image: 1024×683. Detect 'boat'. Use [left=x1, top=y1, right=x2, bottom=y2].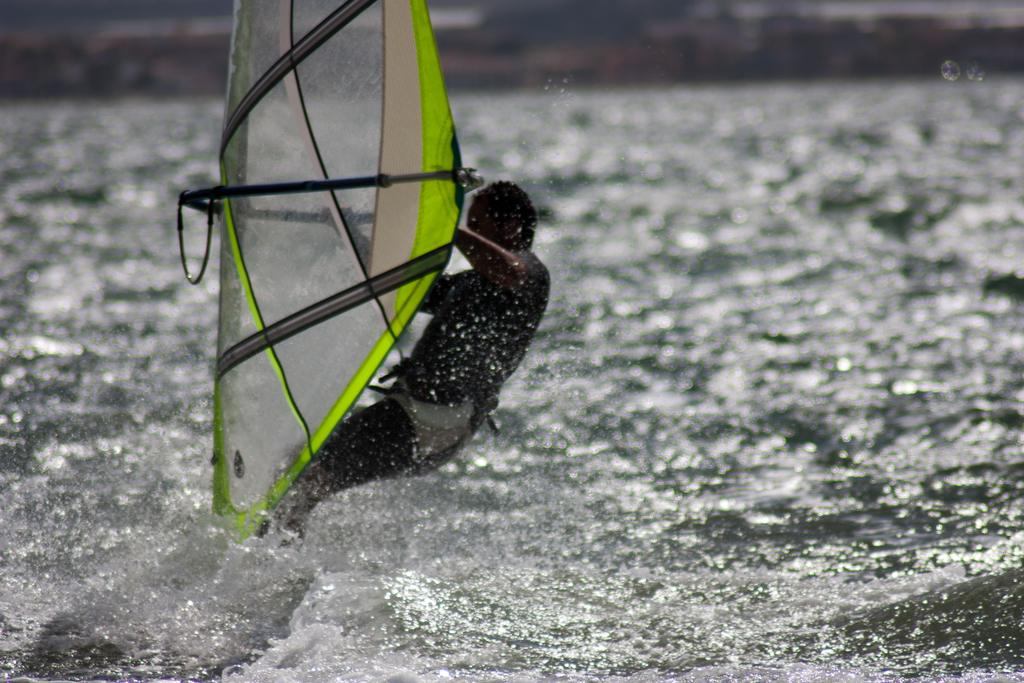
[left=145, top=42, right=600, bottom=504].
